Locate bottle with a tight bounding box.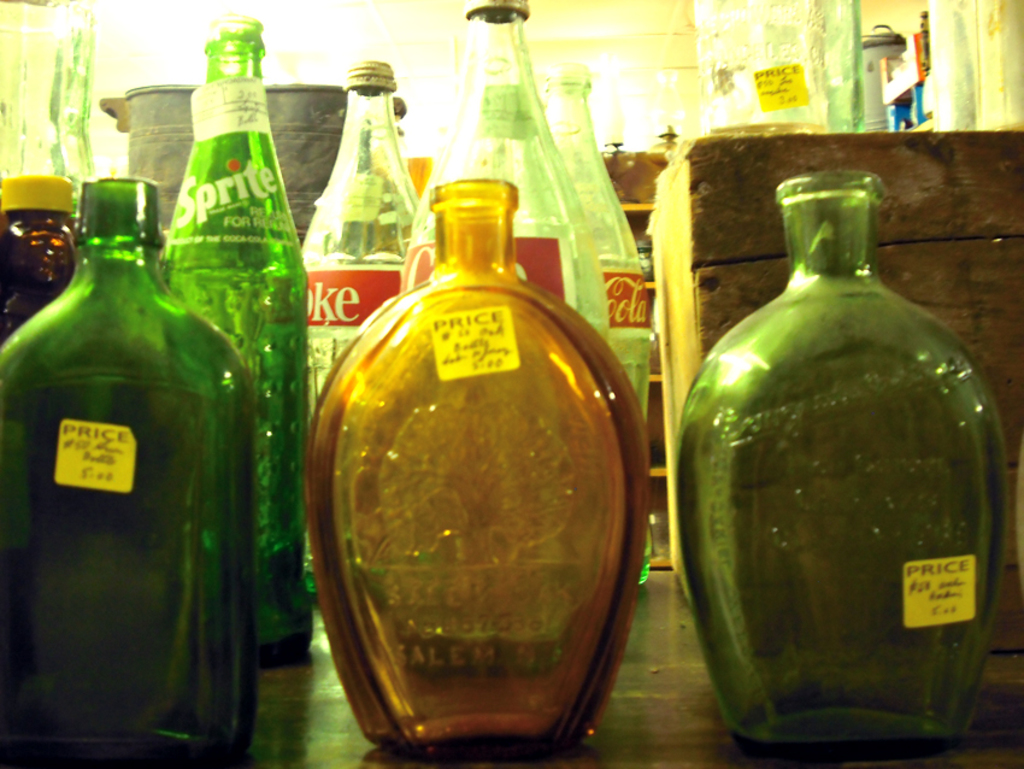
(305, 174, 654, 764).
